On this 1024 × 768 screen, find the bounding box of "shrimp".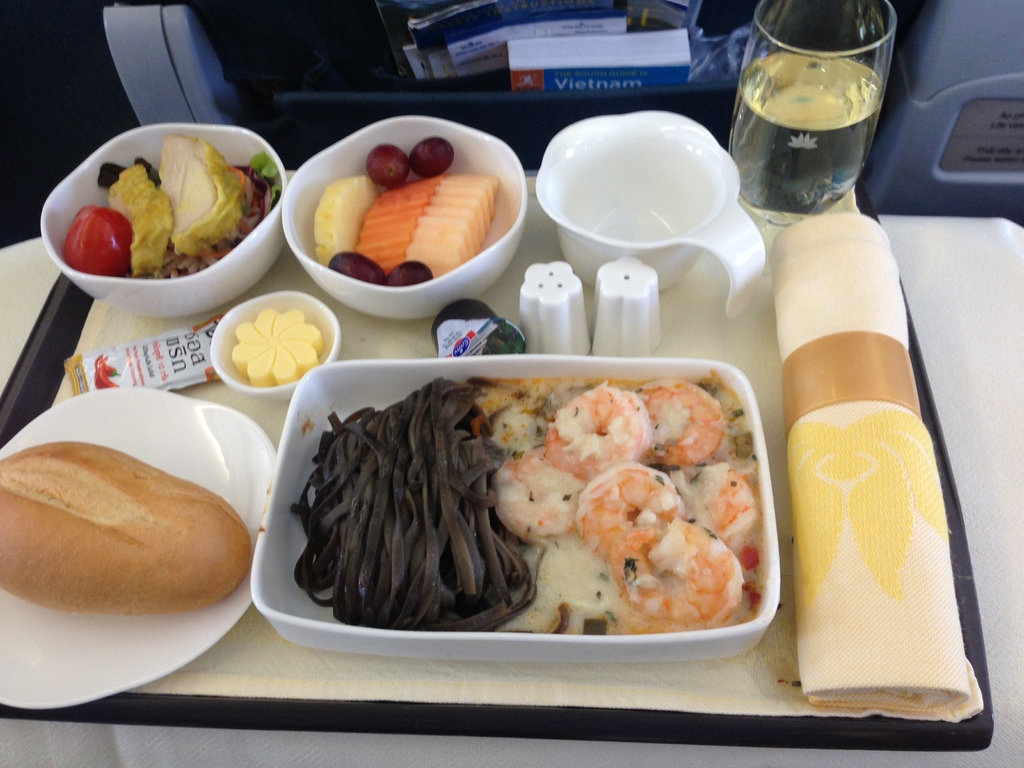
Bounding box: locate(603, 520, 744, 637).
